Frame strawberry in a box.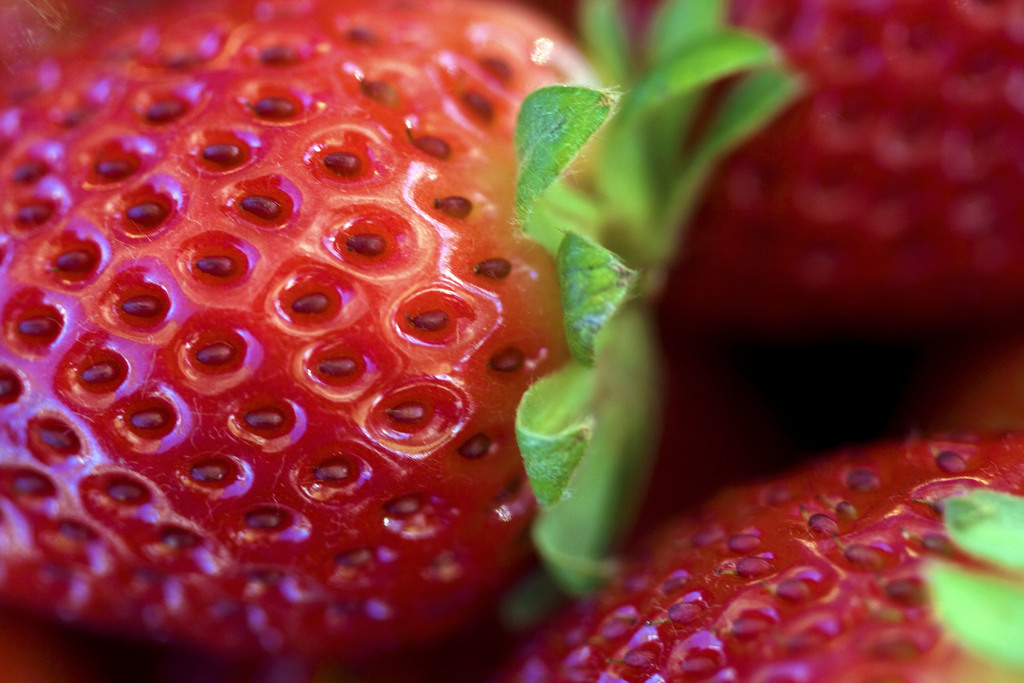
503 435 1023 682.
